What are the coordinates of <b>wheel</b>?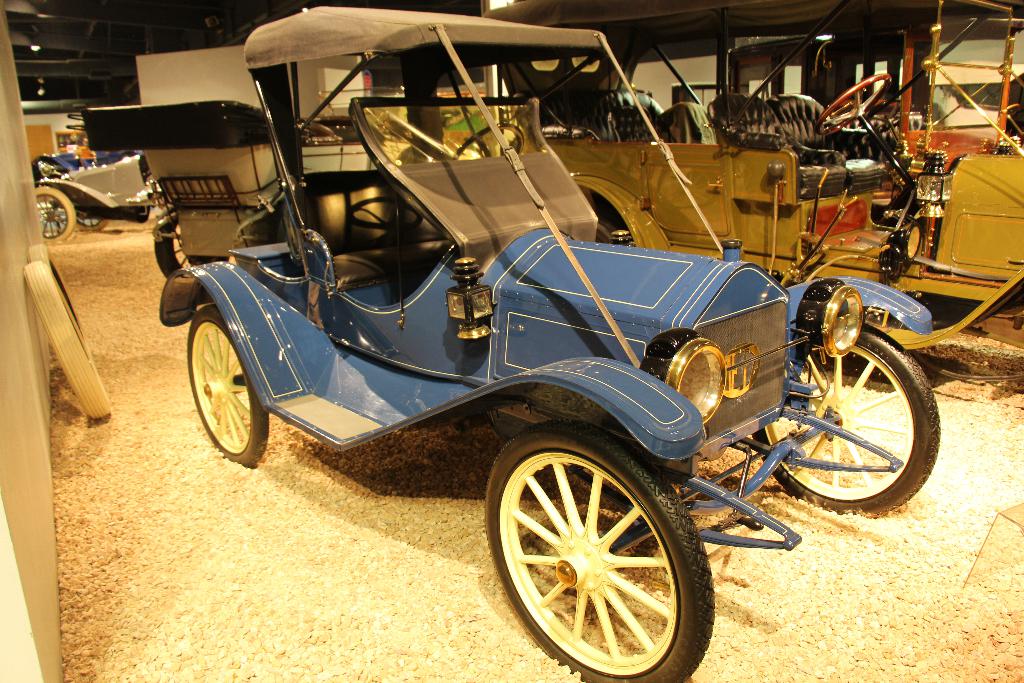
box=[449, 121, 529, 163].
